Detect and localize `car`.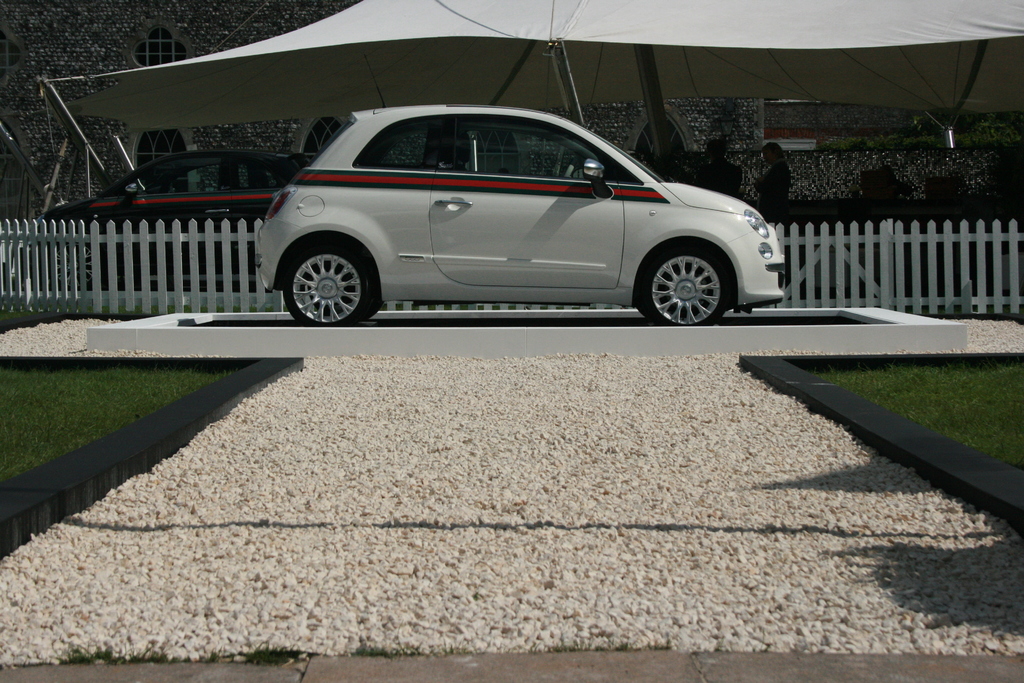
Localized at <box>254,98,783,328</box>.
